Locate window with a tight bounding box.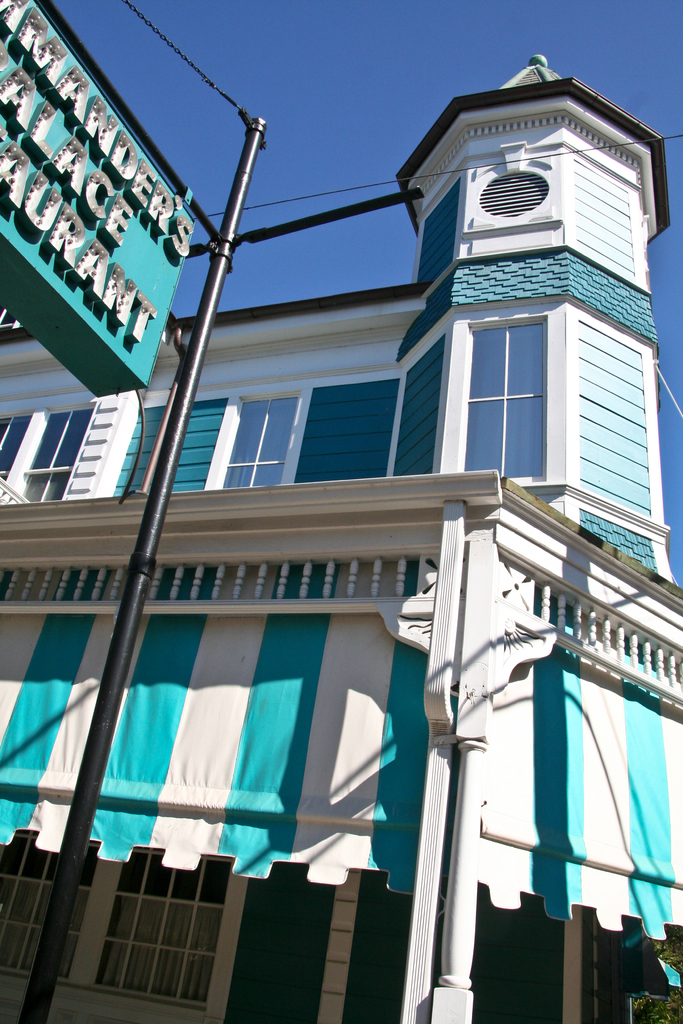
rect(0, 826, 104, 986).
